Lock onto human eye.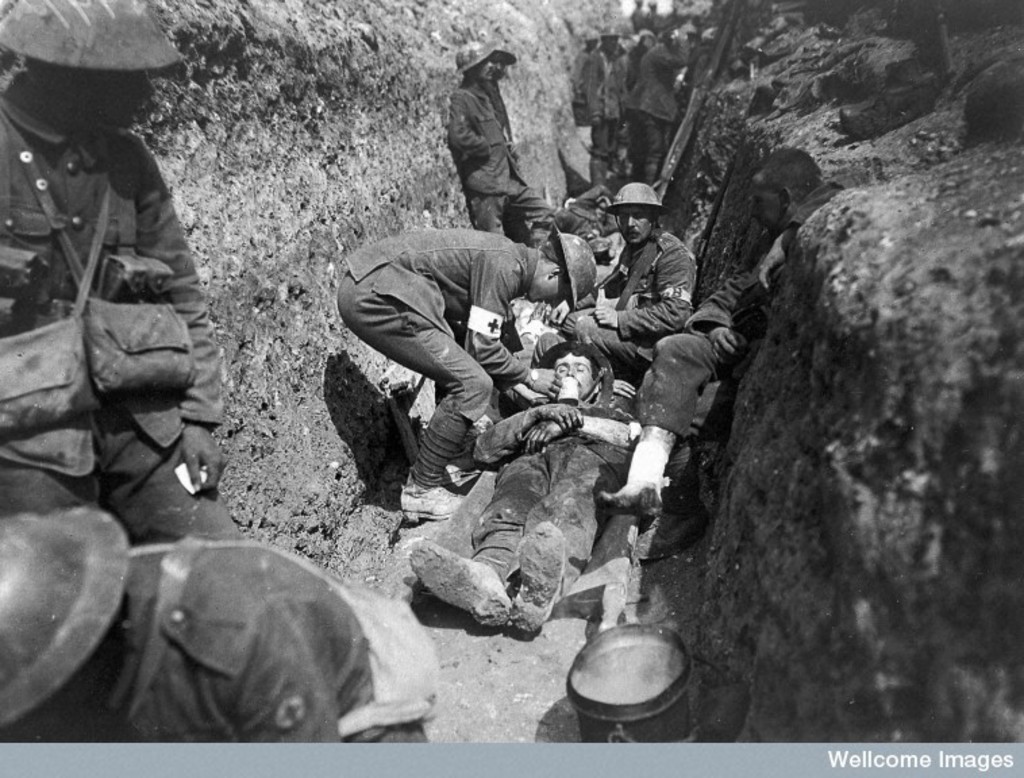
Locked: (left=555, top=359, right=569, bottom=374).
